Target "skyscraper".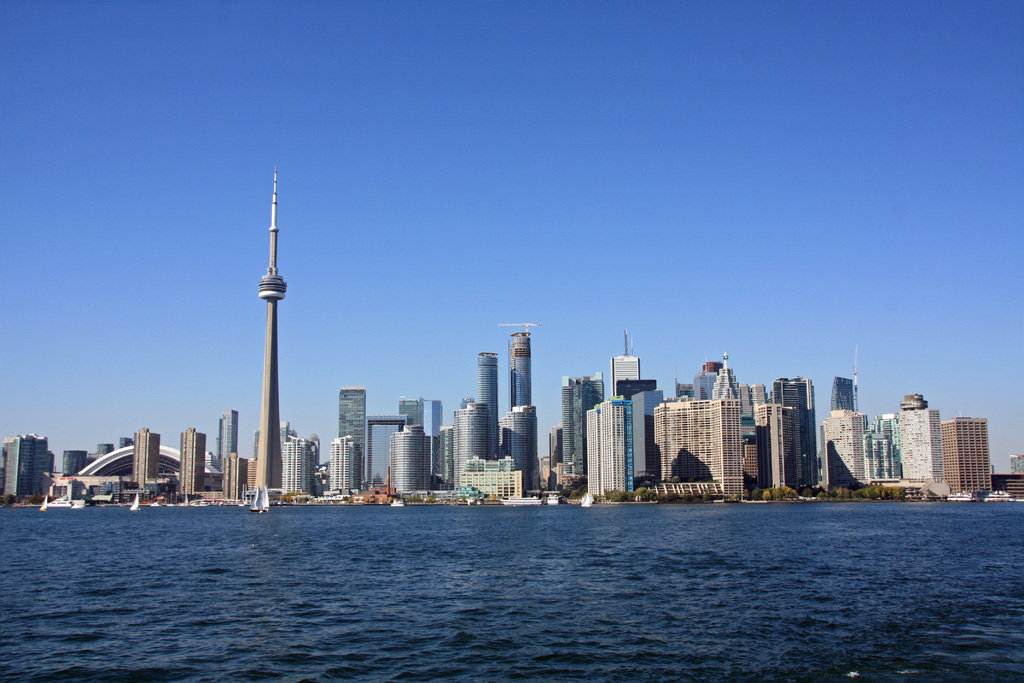
Target region: crop(548, 368, 608, 484).
